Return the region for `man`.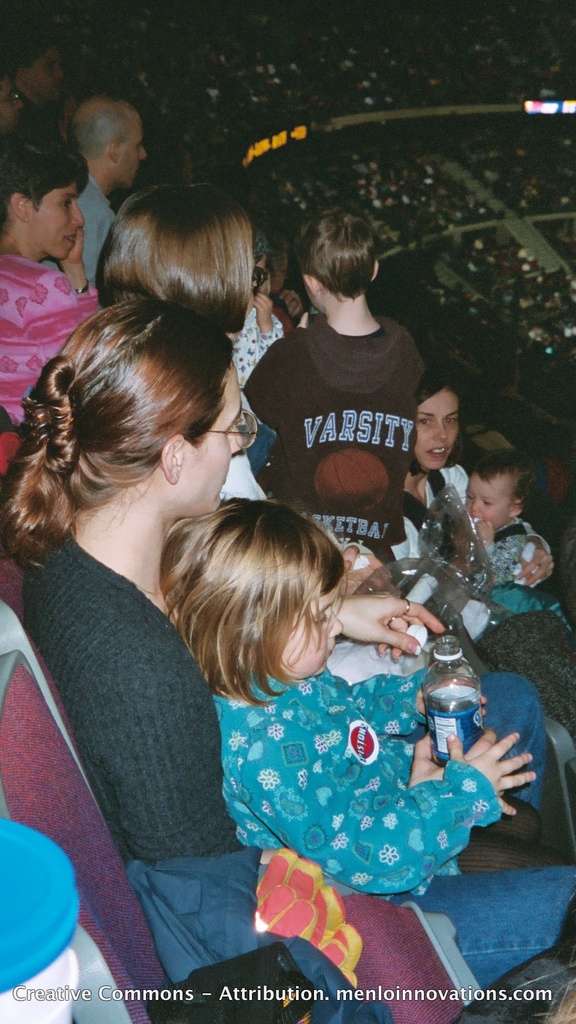
{"x1": 47, "y1": 102, "x2": 146, "y2": 279}.
